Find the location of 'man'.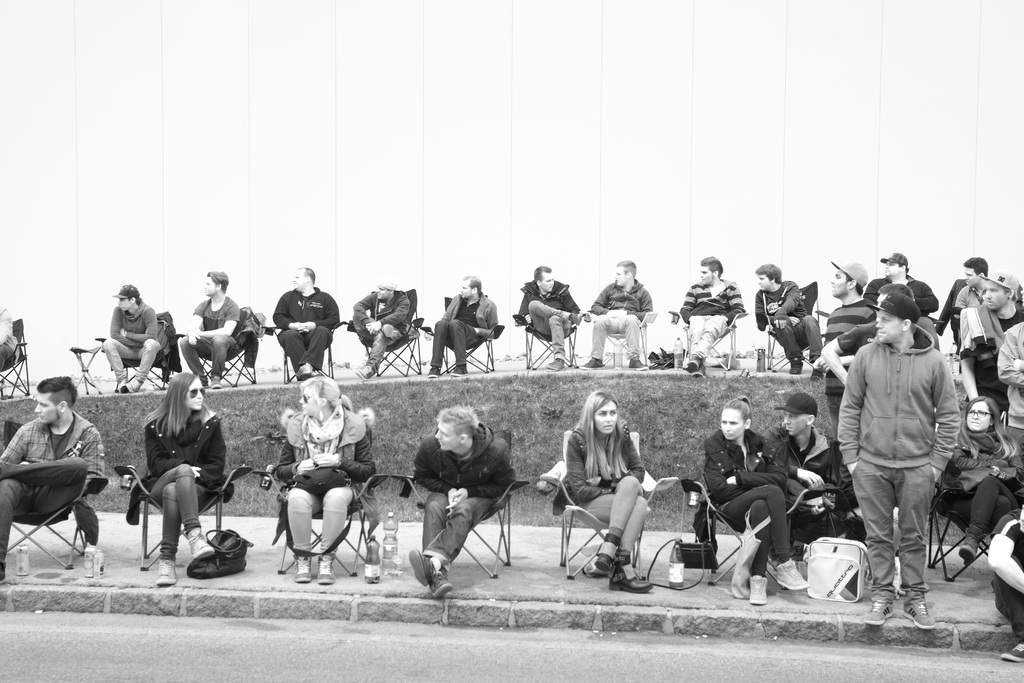
Location: pyautogui.locateOnScreen(957, 268, 1023, 417).
